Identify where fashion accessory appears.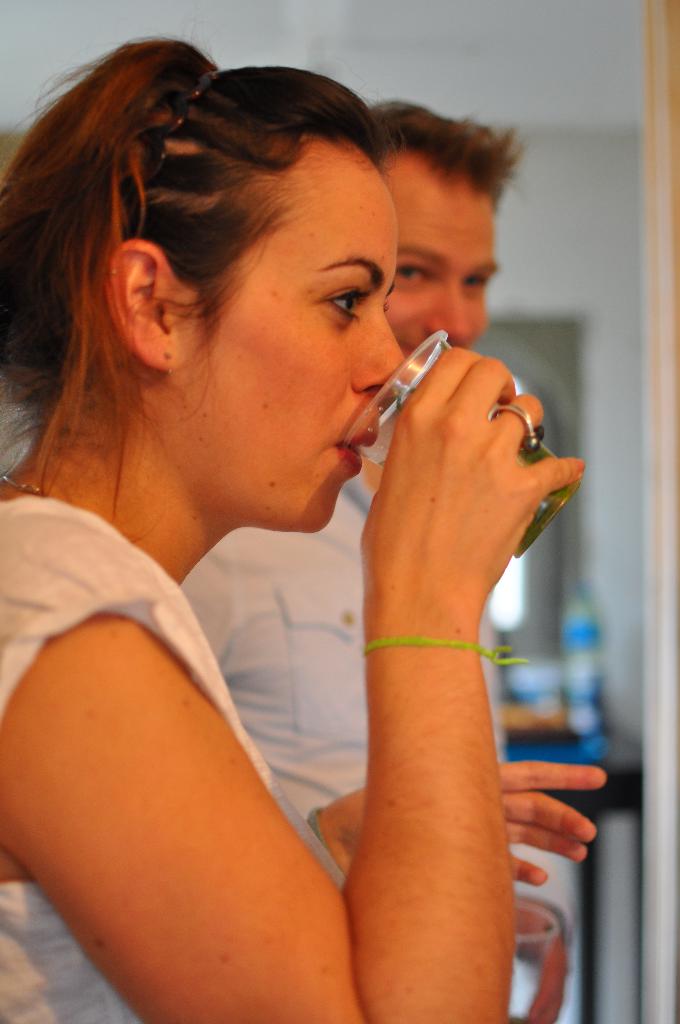
Appears at 150 72 214 186.
